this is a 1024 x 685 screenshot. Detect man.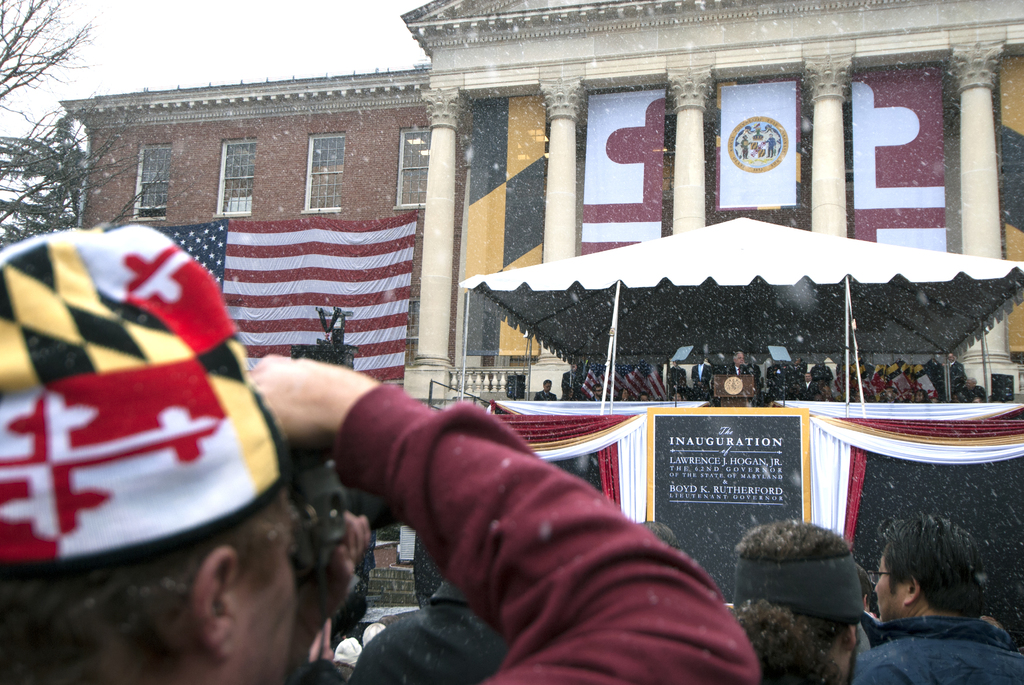
717:509:878:684.
